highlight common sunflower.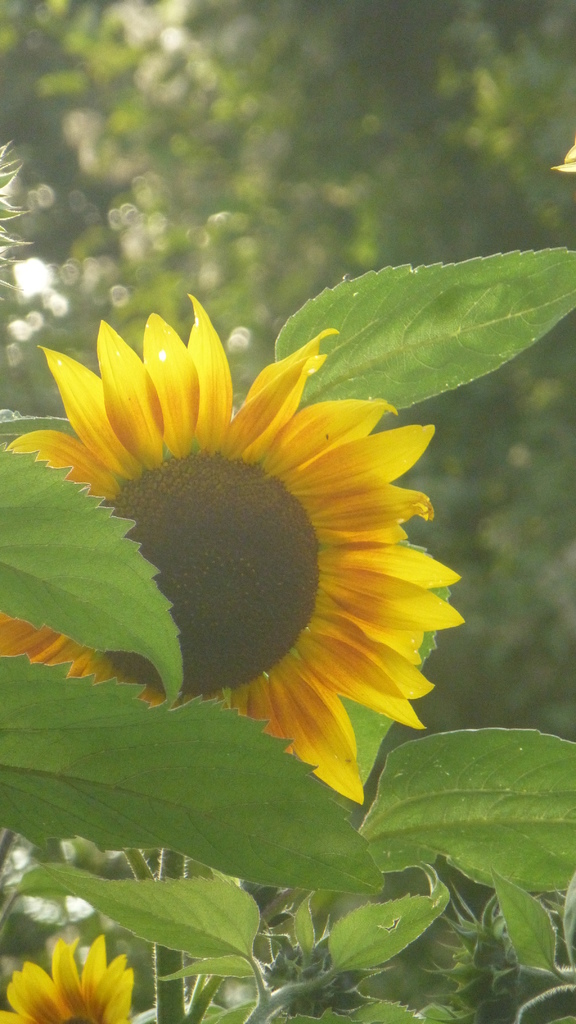
Highlighted region: pyautogui.locateOnScreen(0, 929, 138, 1023).
